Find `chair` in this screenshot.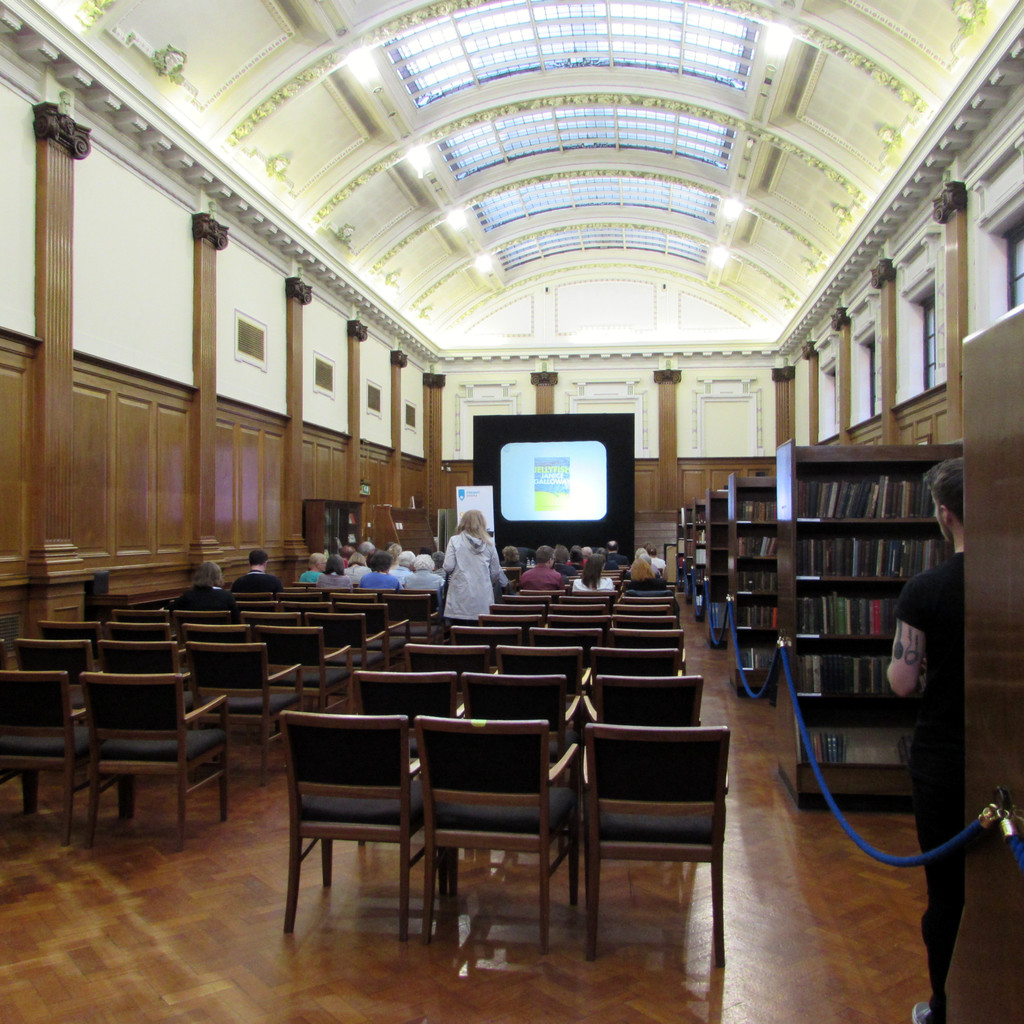
The bounding box for `chair` is 478,611,538,630.
